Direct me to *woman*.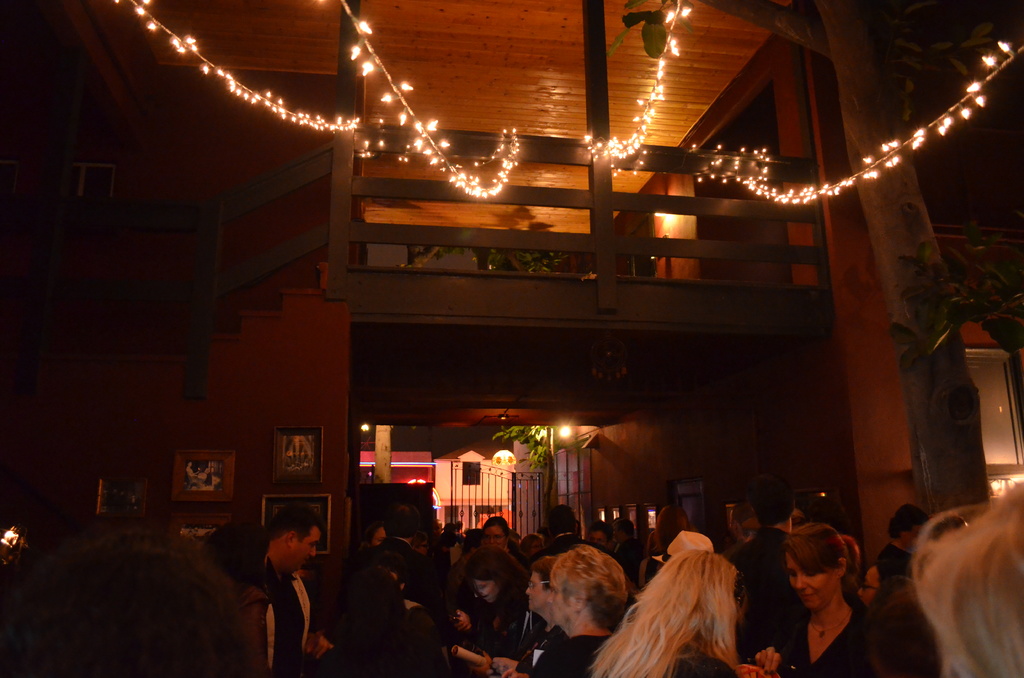
Direction: (590, 541, 762, 677).
